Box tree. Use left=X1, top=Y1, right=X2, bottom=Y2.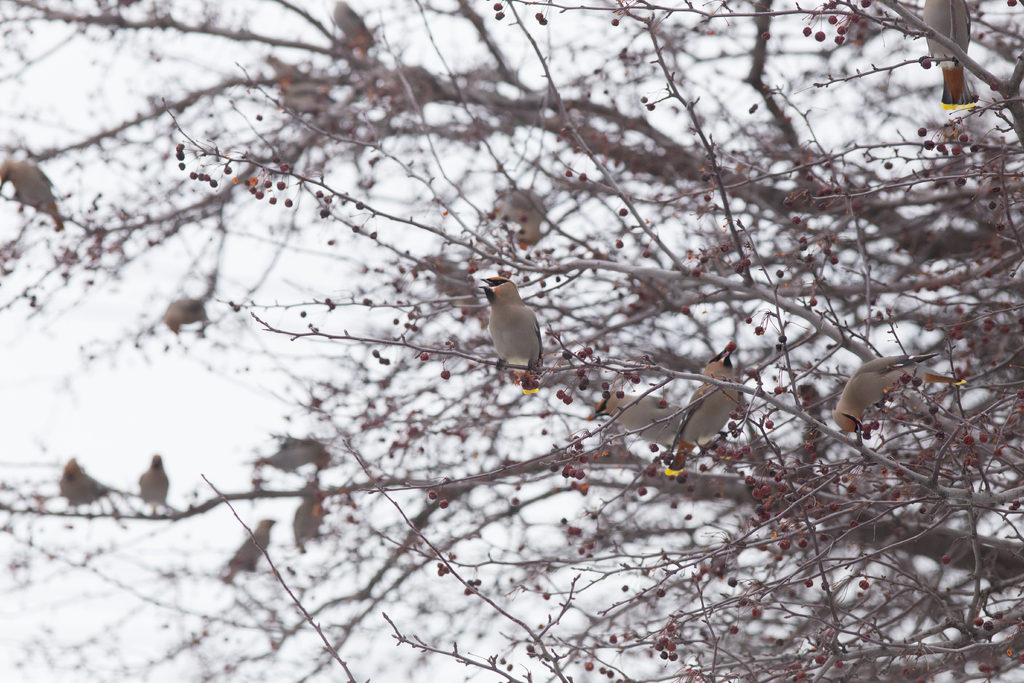
left=0, top=0, right=1023, bottom=682.
